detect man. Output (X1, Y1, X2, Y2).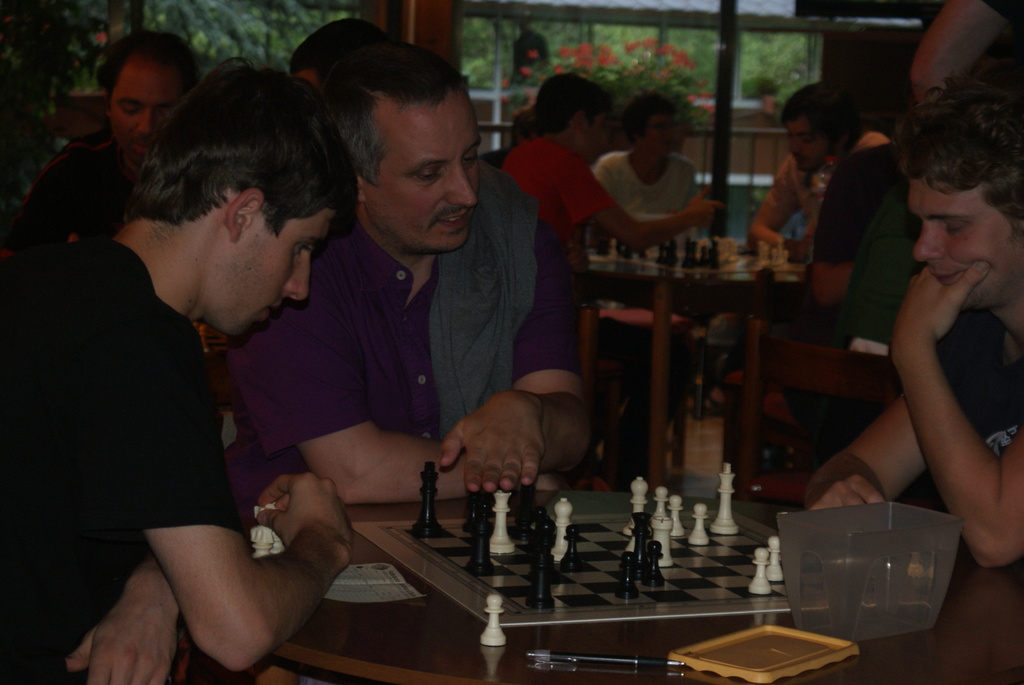
(799, 69, 1023, 582).
